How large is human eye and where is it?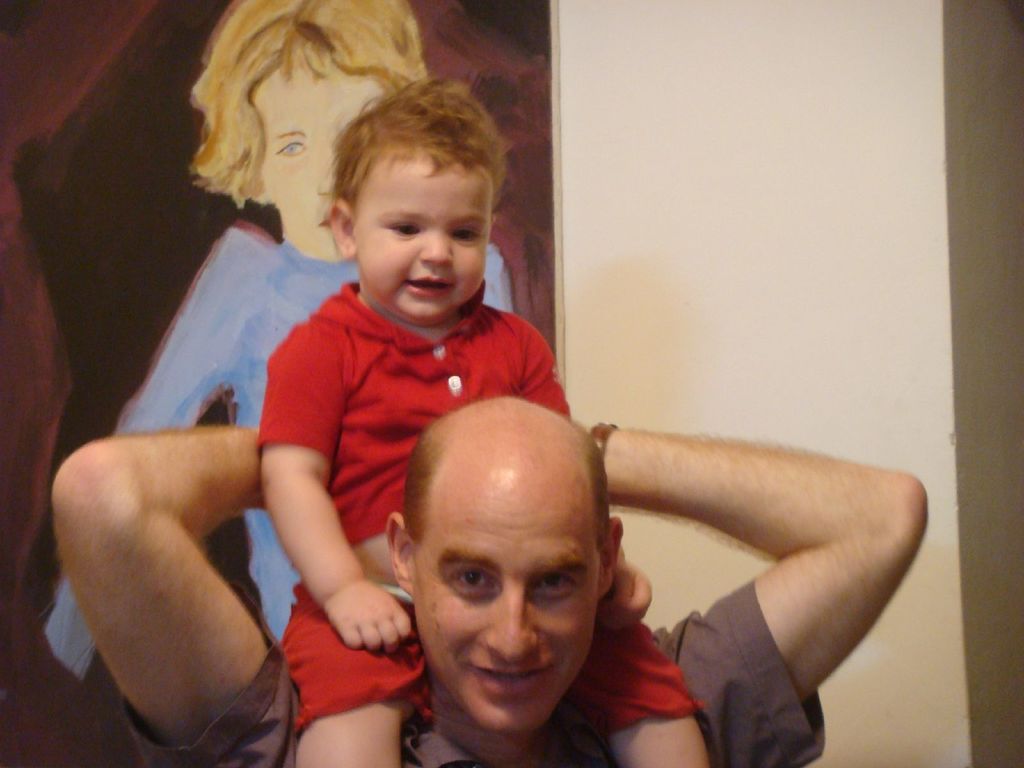
Bounding box: pyautogui.locateOnScreen(452, 221, 479, 241).
